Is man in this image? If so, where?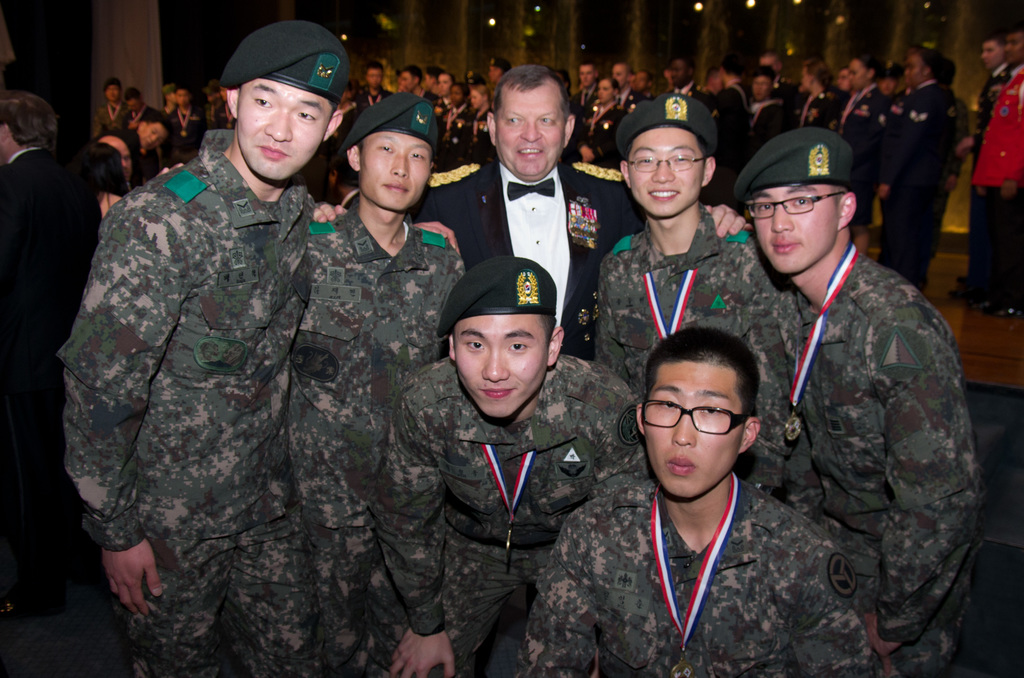
Yes, at 584 89 797 510.
